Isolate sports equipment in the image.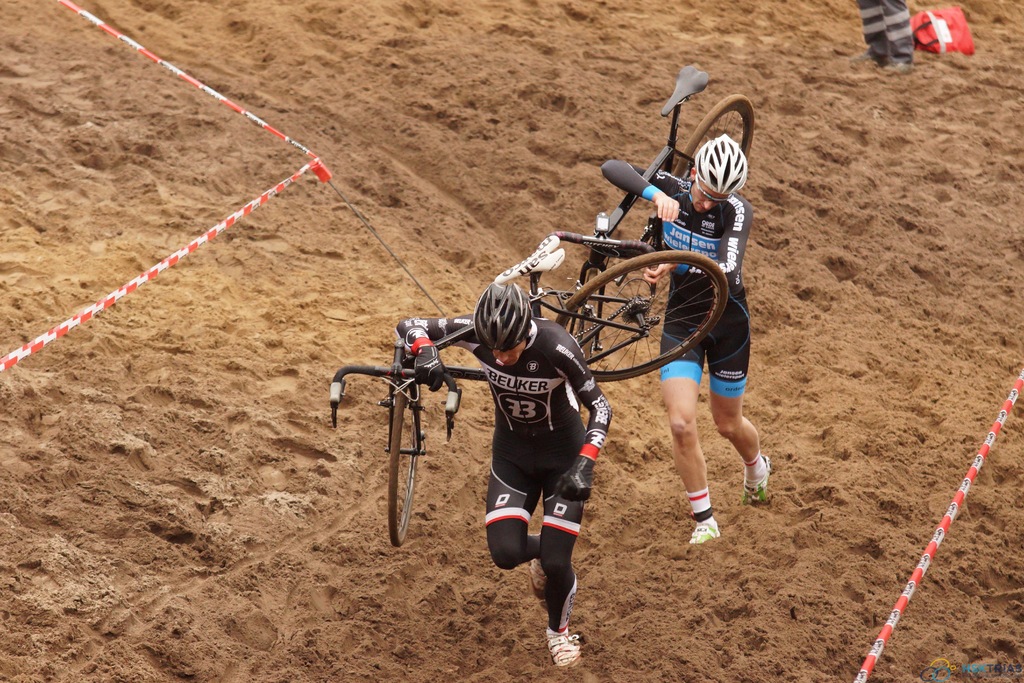
Isolated region: <region>689, 133, 746, 199</region>.
